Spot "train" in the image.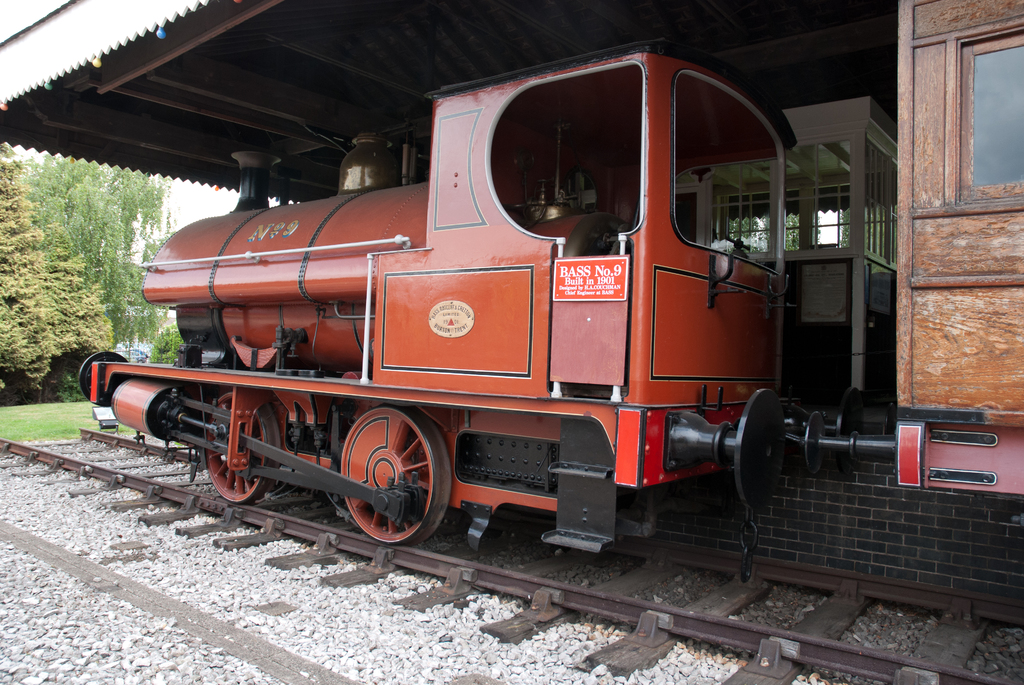
"train" found at bbox=[76, 0, 1023, 584].
